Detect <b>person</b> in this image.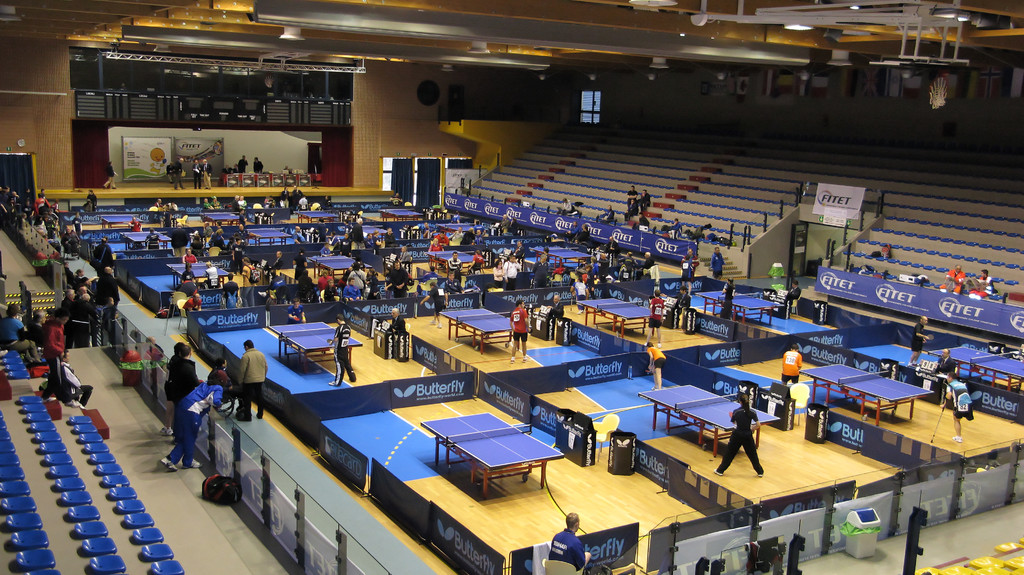
Detection: [238, 342, 267, 421].
